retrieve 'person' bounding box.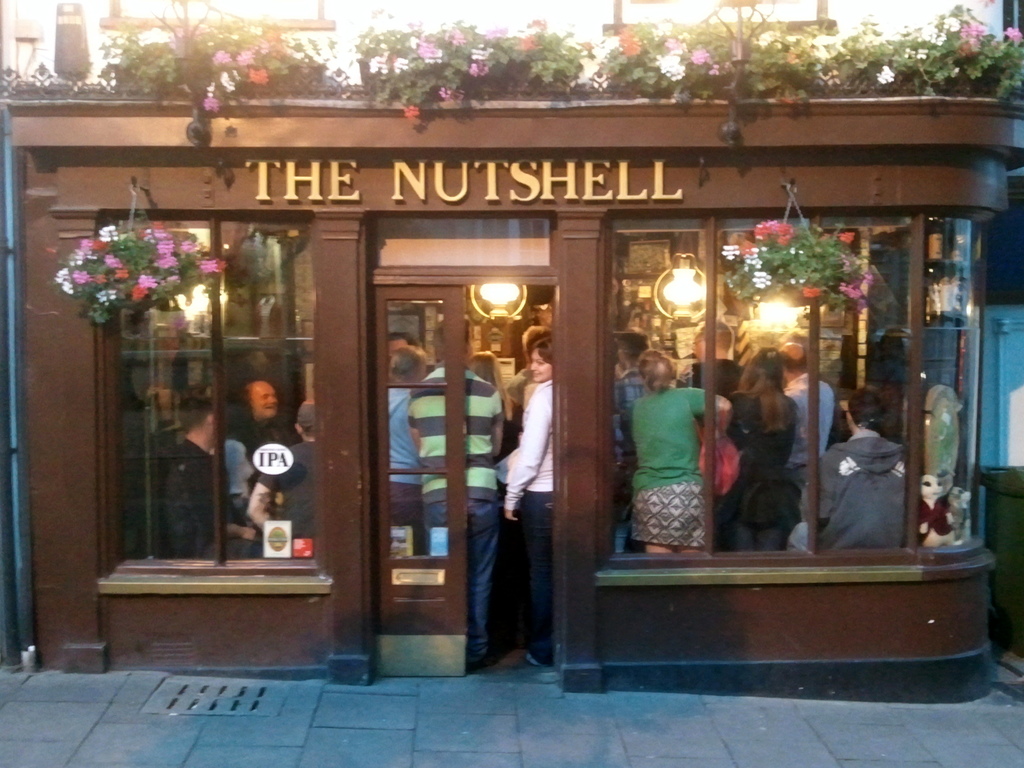
Bounding box: [x1=147, y1=396, x2=236, y2=552].
